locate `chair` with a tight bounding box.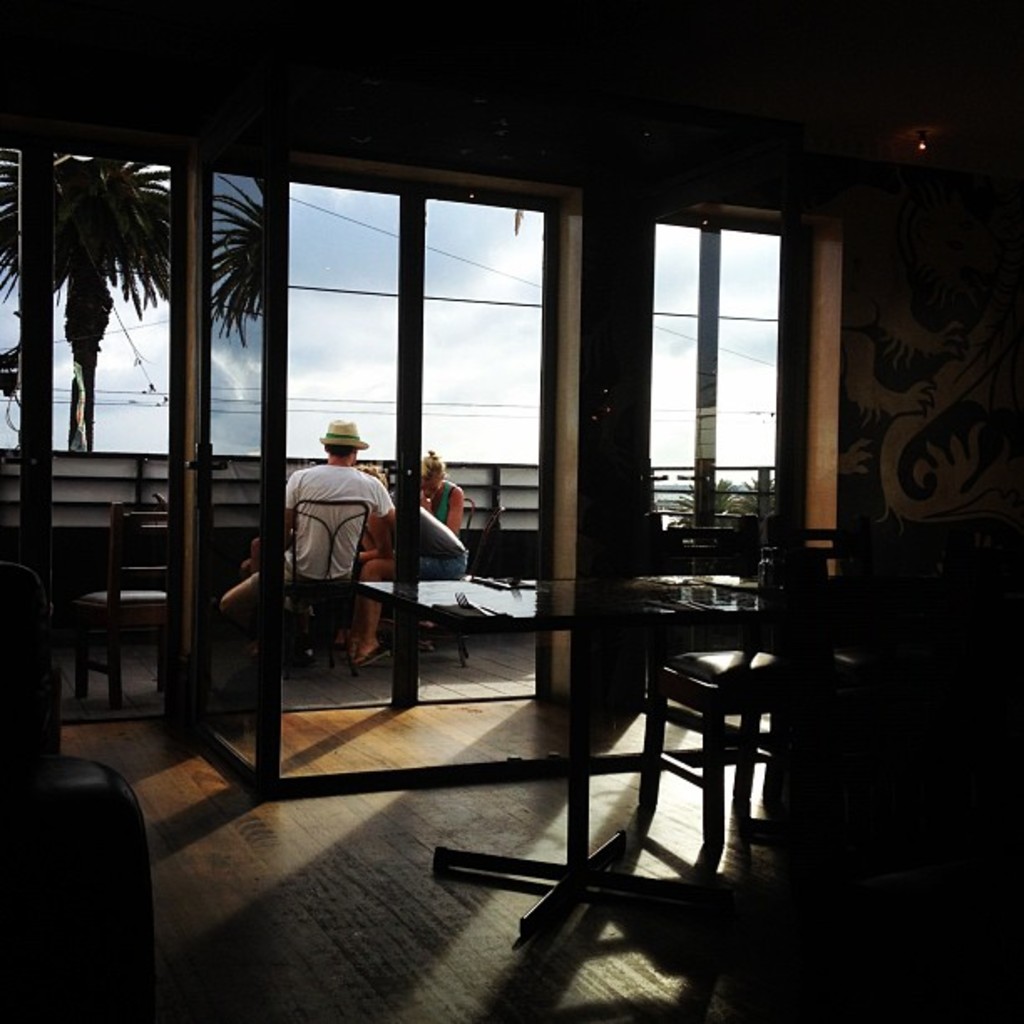
796/522/937/810.
